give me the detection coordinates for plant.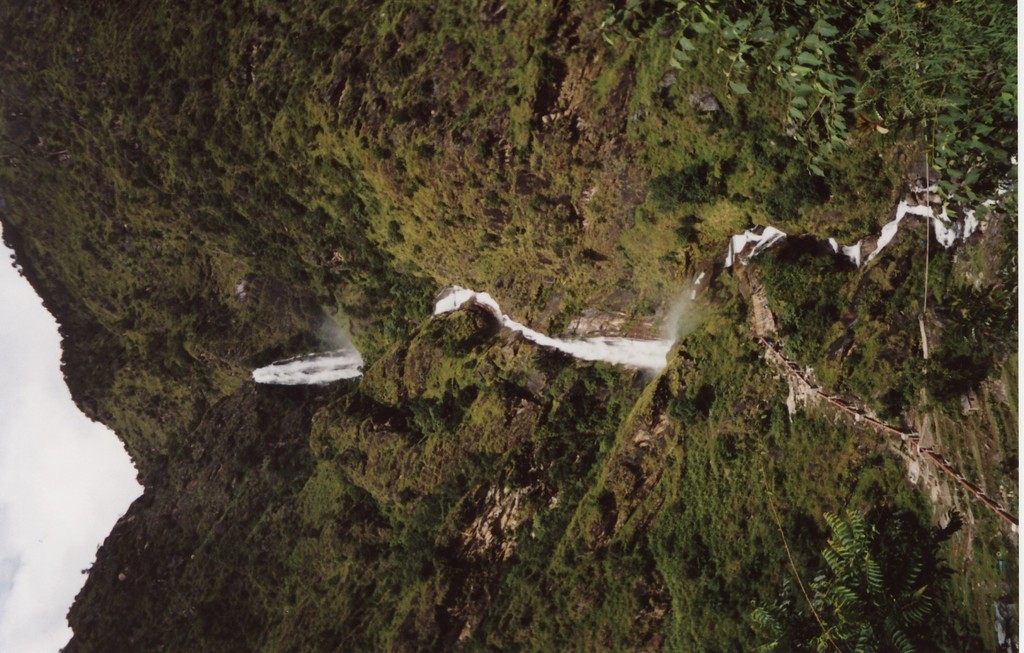
select_region(674, 225, 698, 246).
